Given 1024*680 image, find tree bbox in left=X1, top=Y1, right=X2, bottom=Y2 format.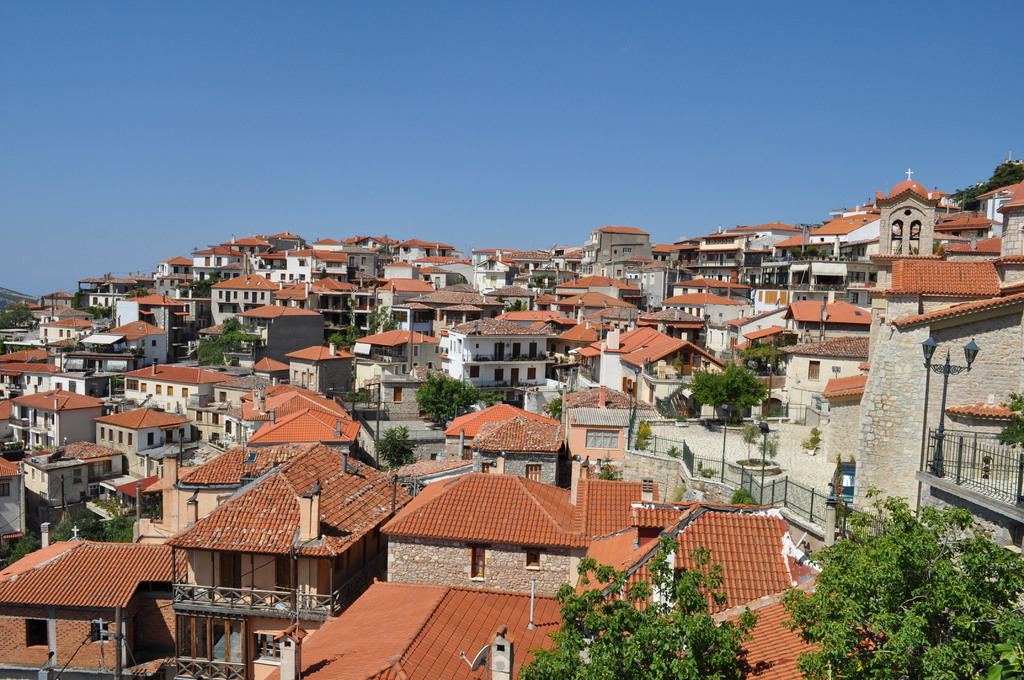
left=1000, top=389, right=1023, bottom=455.
